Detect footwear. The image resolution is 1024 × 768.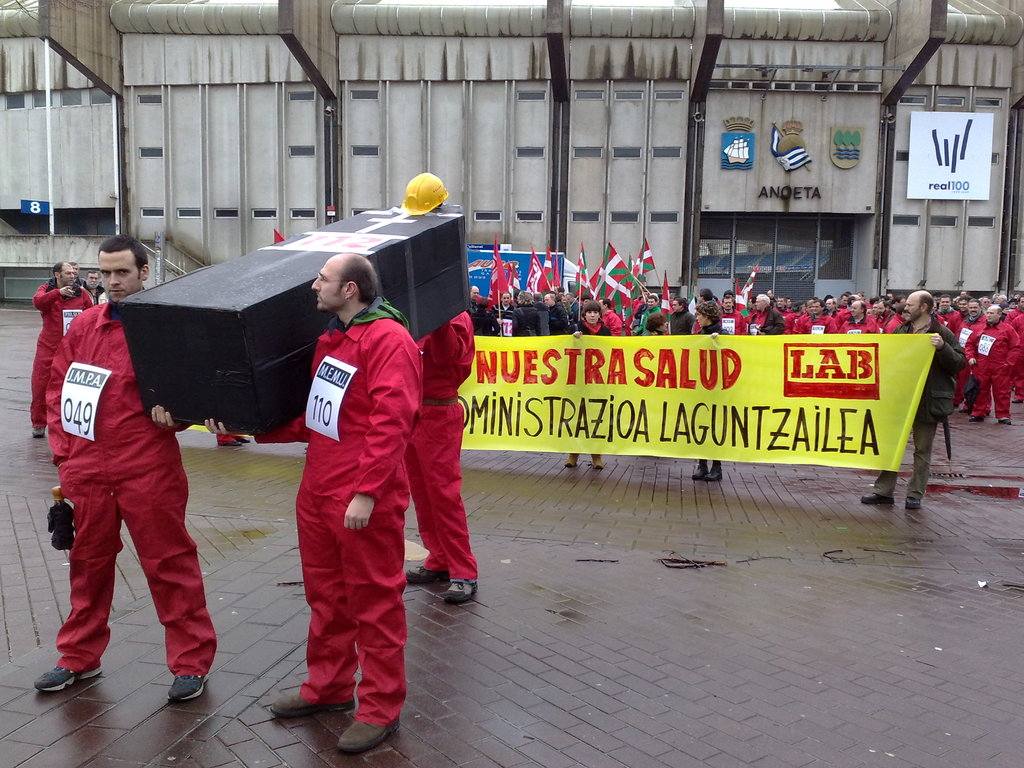
x1=335 y1=717 x2=402 y2=753.
